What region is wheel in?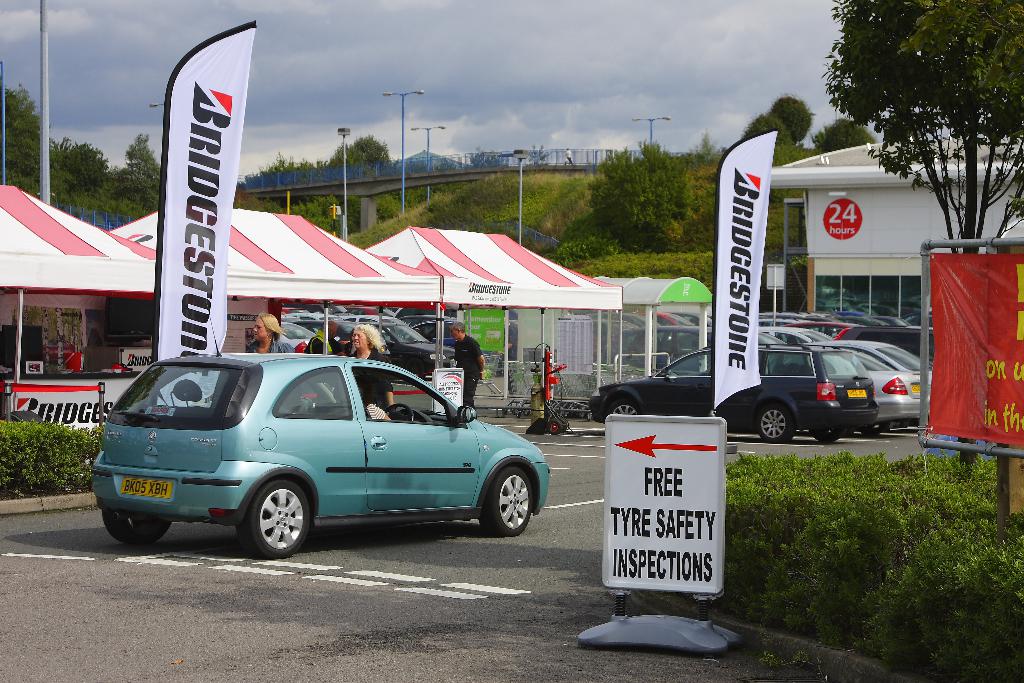
locate(860, 422, 891, 434).
